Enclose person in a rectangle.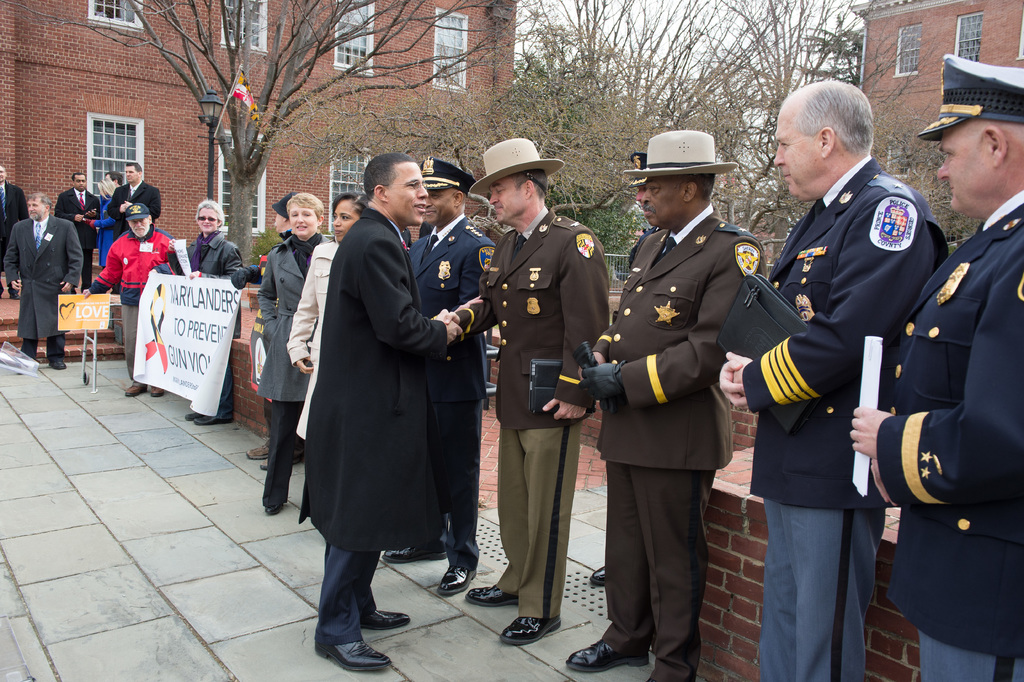
detection(104, 166, 160, 292).
